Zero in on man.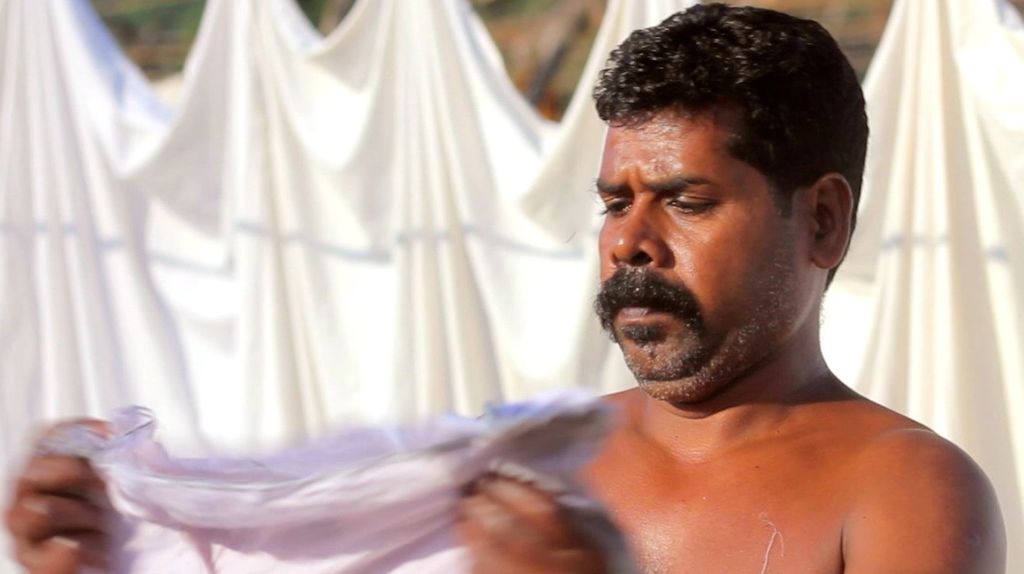
Zeroed in: bbox=(3, 3, 1007, 573).
